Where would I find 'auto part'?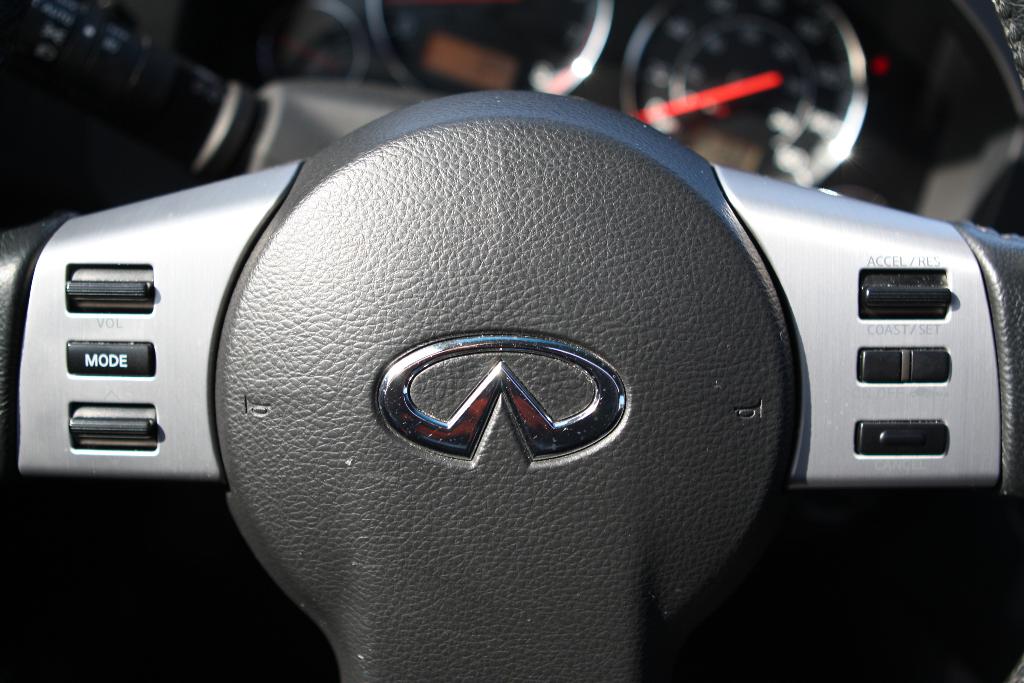
At [0,76,1023,681].
